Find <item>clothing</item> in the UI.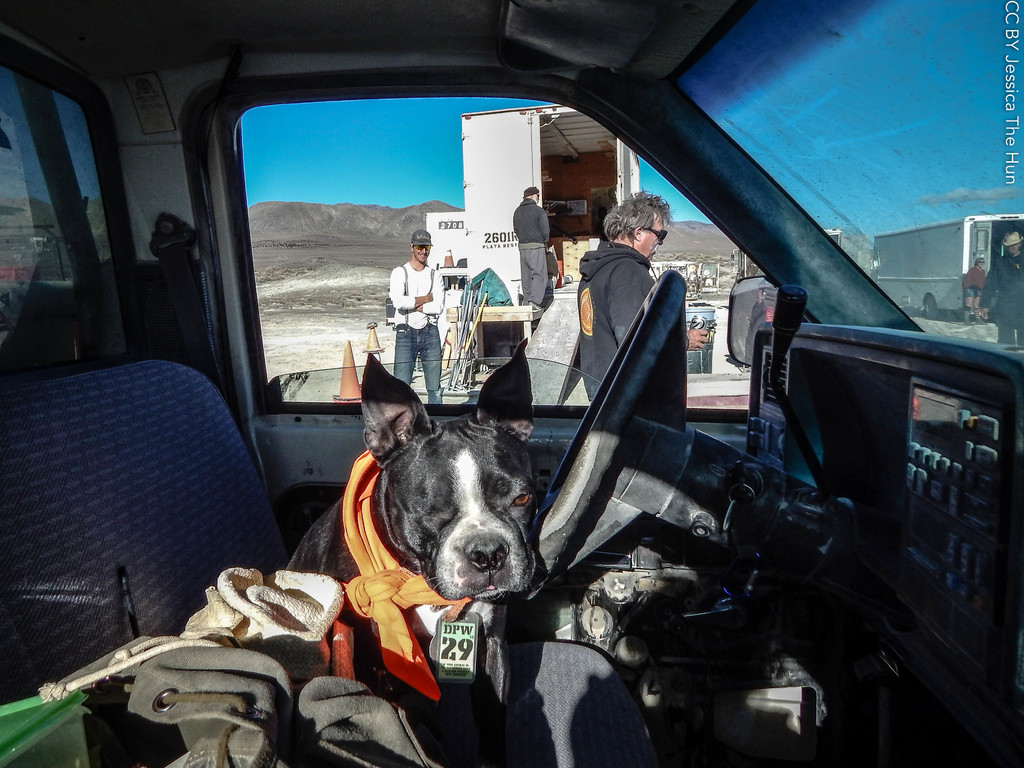
UI element at {"left": 513, "top": 200, "right": 548, "bottom": 304}.
